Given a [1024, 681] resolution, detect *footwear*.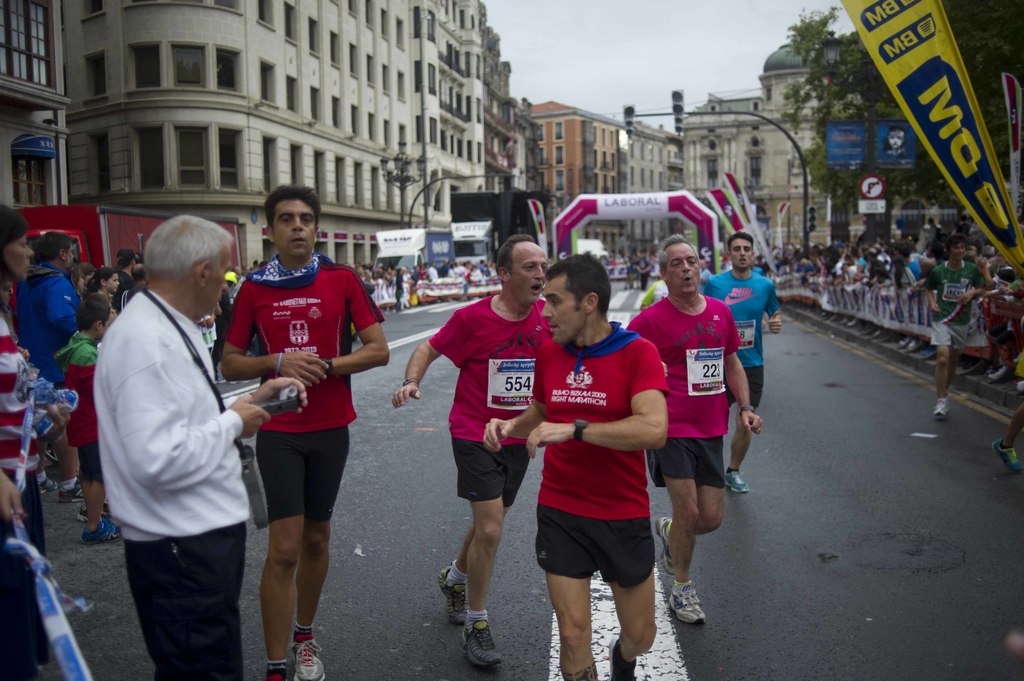
(left=58, top=485, right=87, bottom=504).
